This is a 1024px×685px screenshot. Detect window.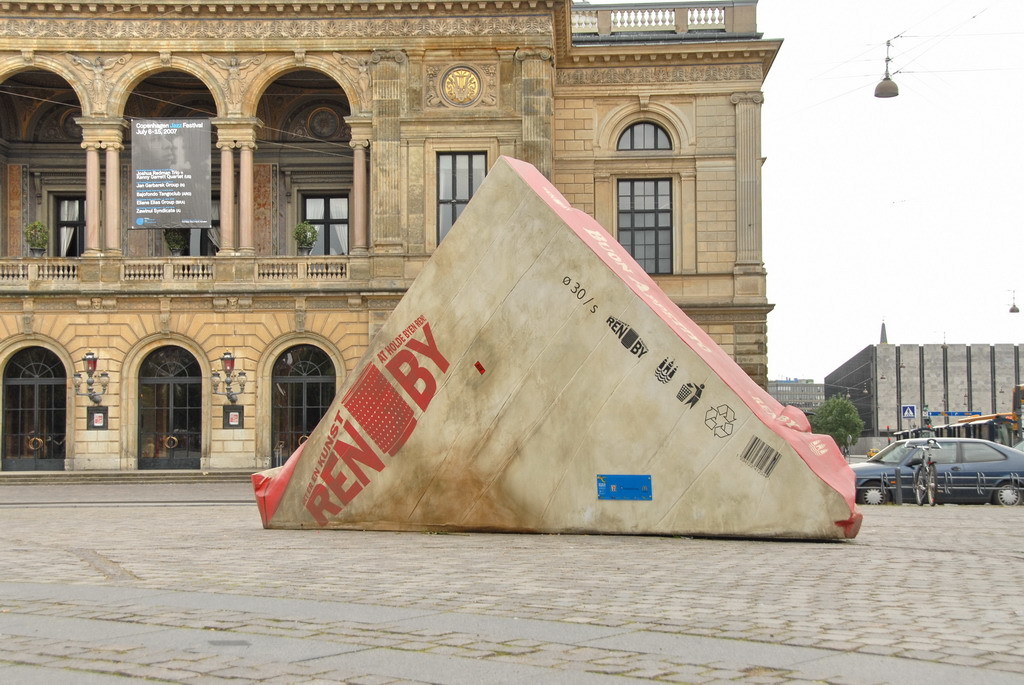
bbox=(297, 186, 352, 261).
